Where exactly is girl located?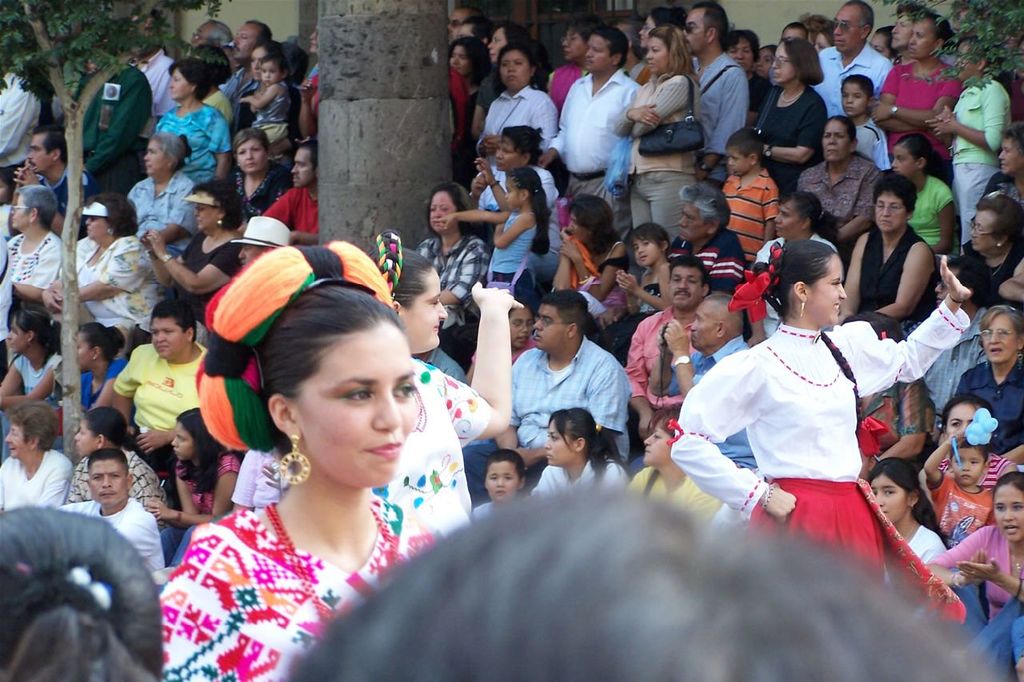
Its bounding box is 358, 230, 526, 535.
